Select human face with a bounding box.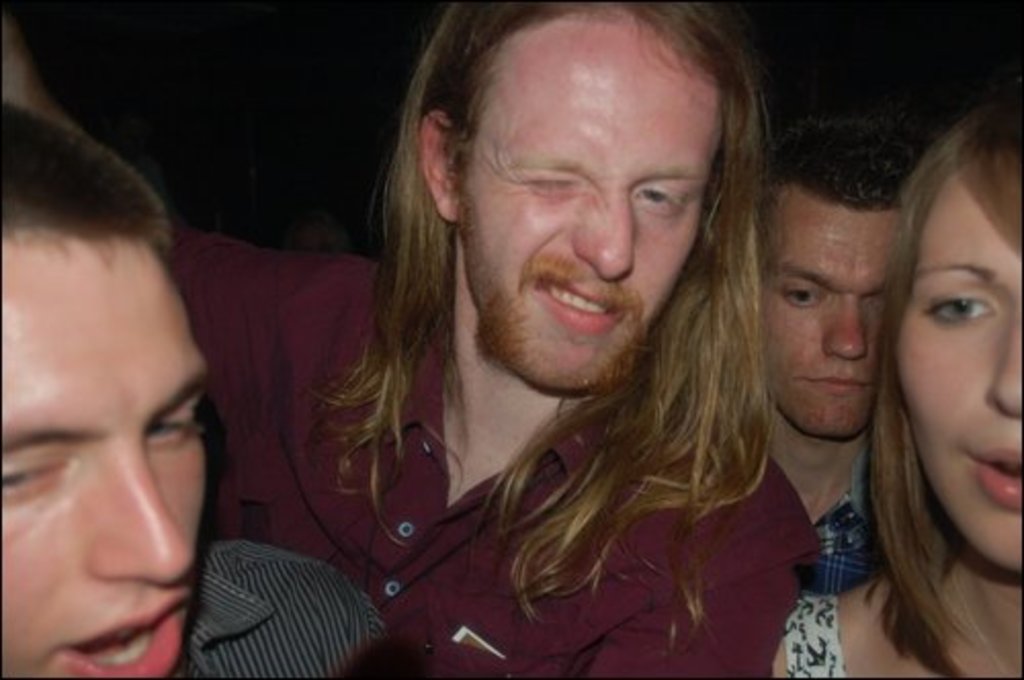
[left=903, top=176, right=1022, bottom=567].
